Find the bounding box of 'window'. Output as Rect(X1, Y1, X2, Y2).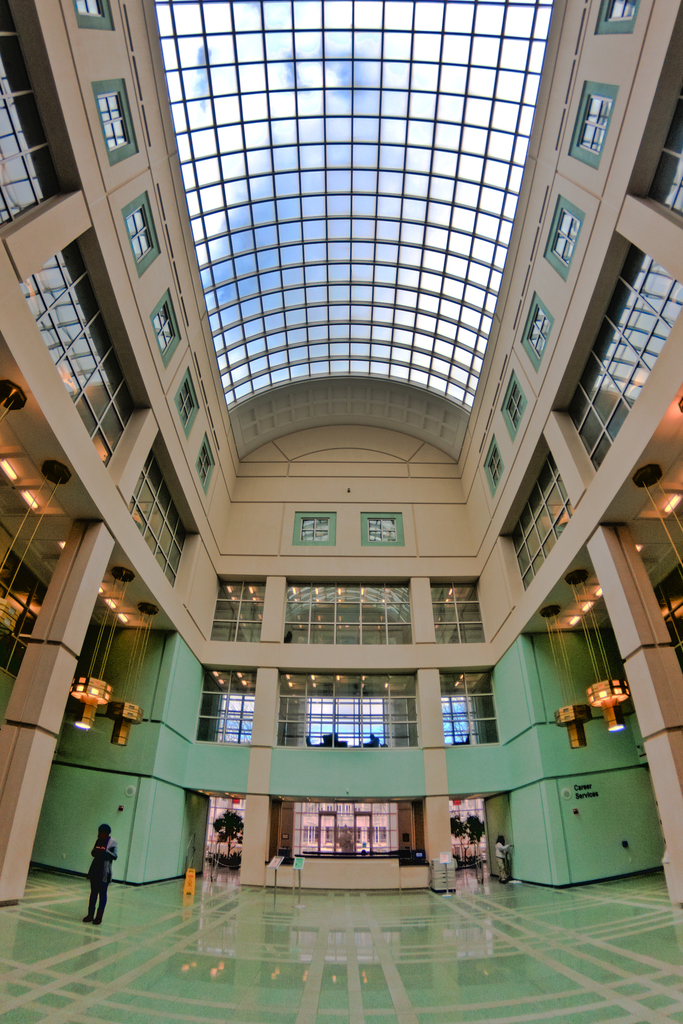
Rect(488, 444, 502, 488).
